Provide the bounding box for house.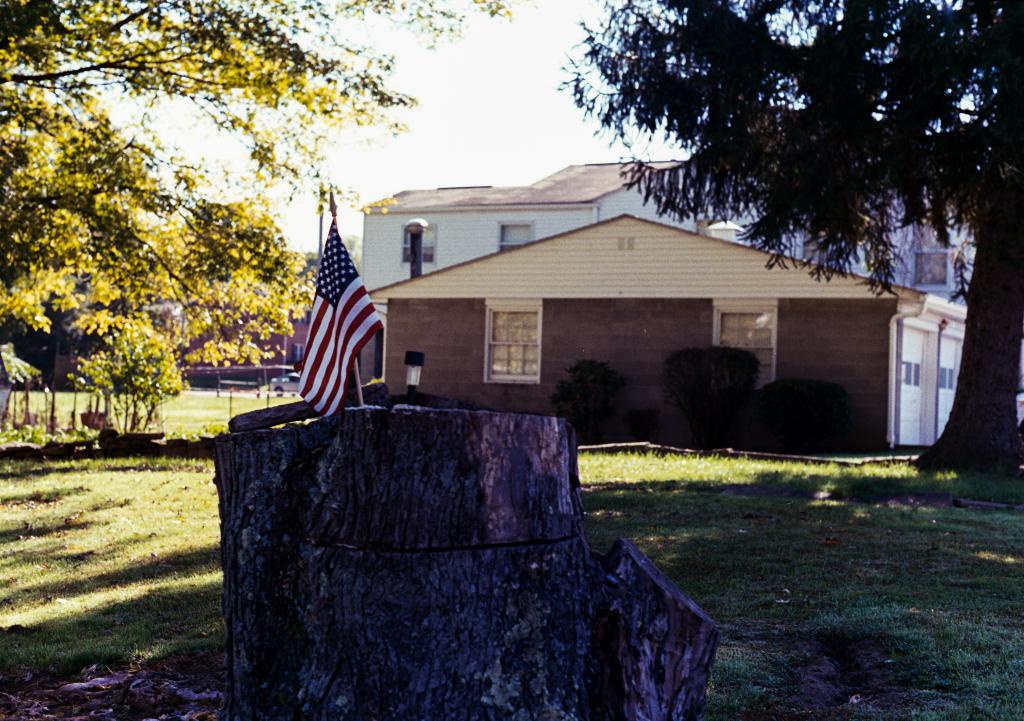
select_region(367, 158, 657, 409).
